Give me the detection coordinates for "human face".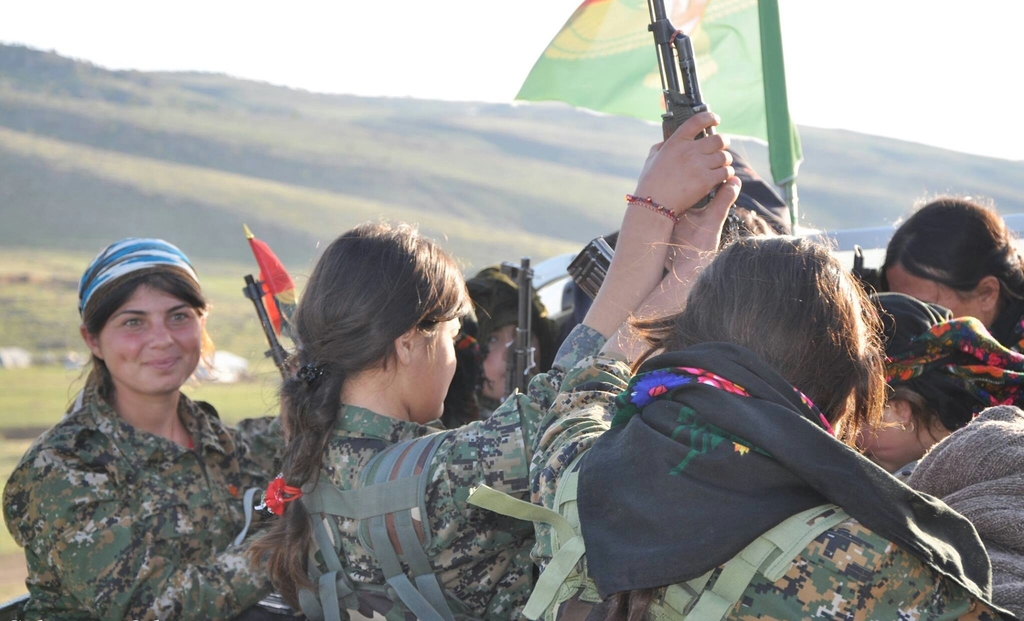
(left=408, top=315, right=465, bottom=420).
